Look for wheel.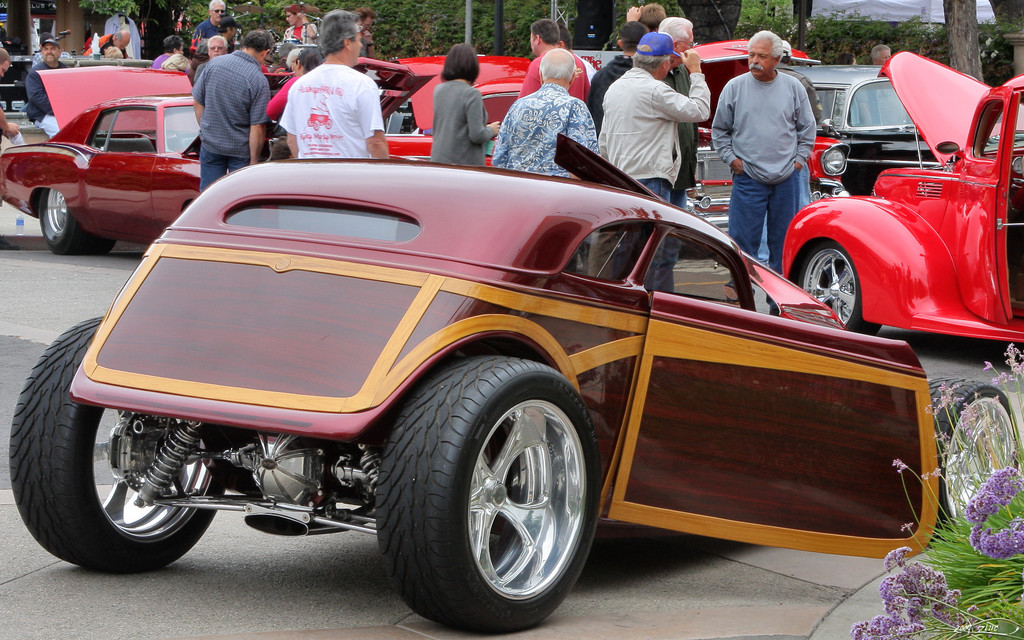
Found: <bbox>796, 241, 882, 335</bbox>.
